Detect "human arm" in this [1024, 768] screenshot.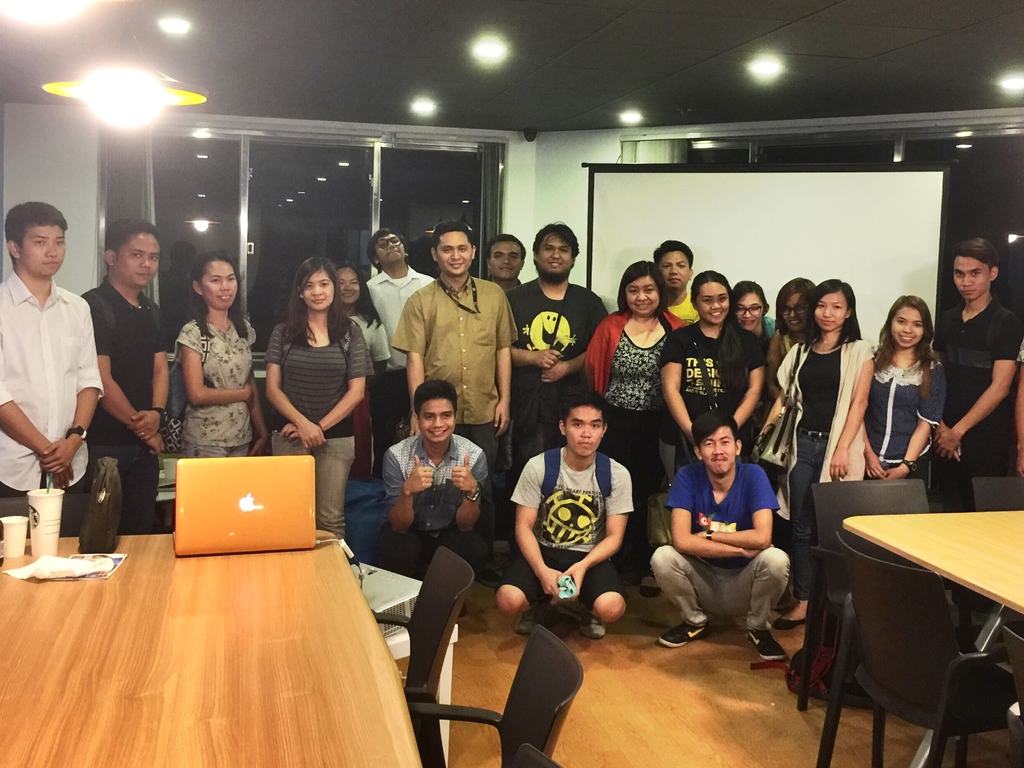
Detection: 248:360:276:454.
